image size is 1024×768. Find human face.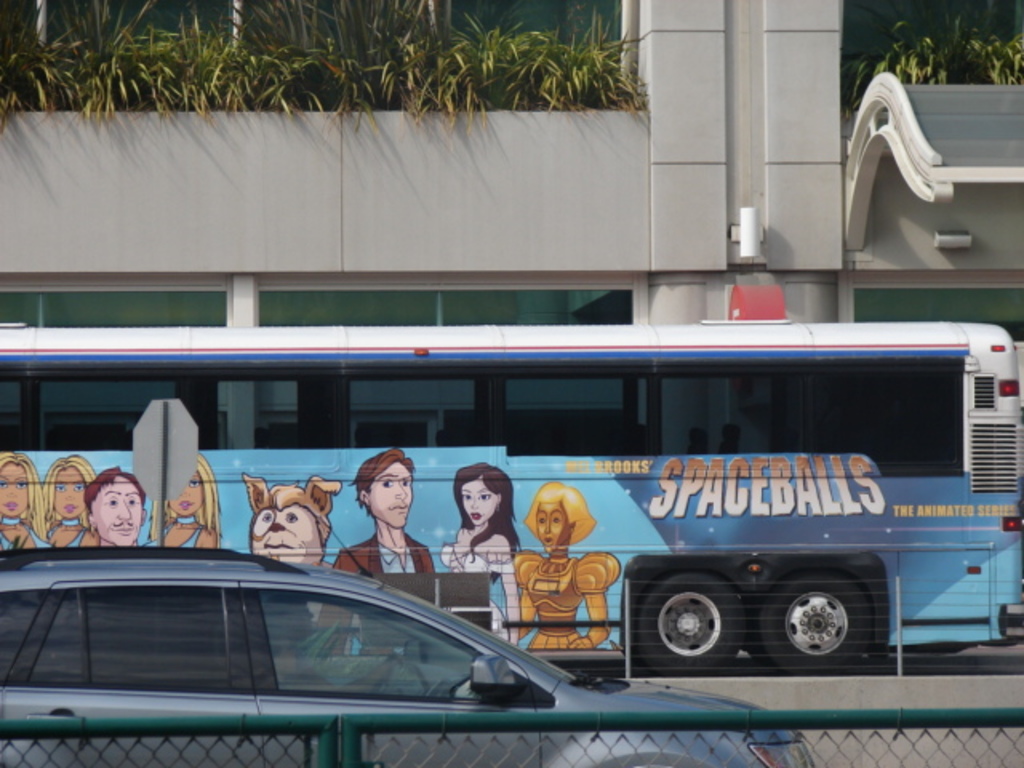
[left=53, top=467, right=85, bottom=506].
